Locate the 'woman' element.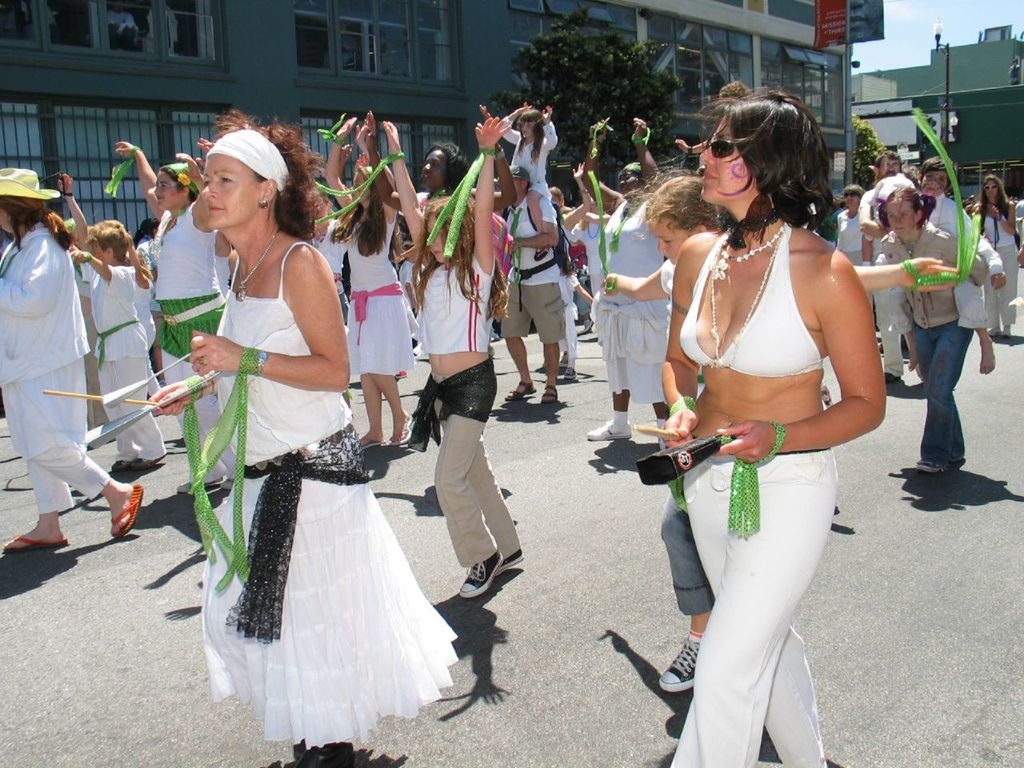
Element bbox: {"x1": 0, "y1": 158, "x2": 150, "y2": 554}.
